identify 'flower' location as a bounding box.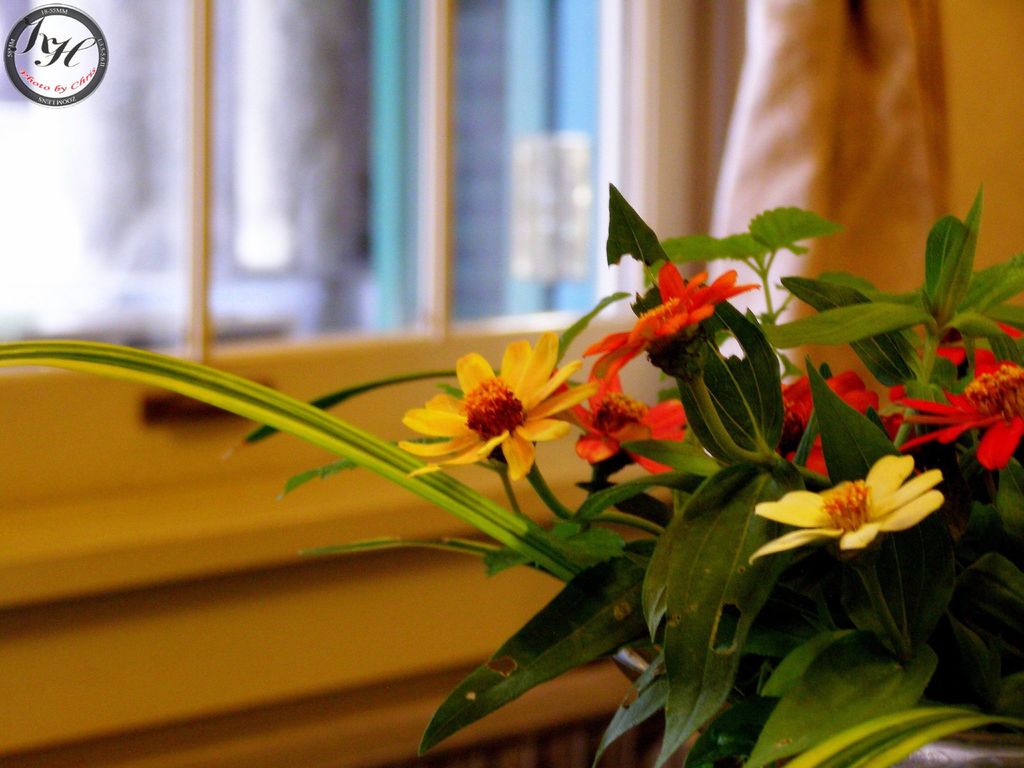
(410,337,580,487).
